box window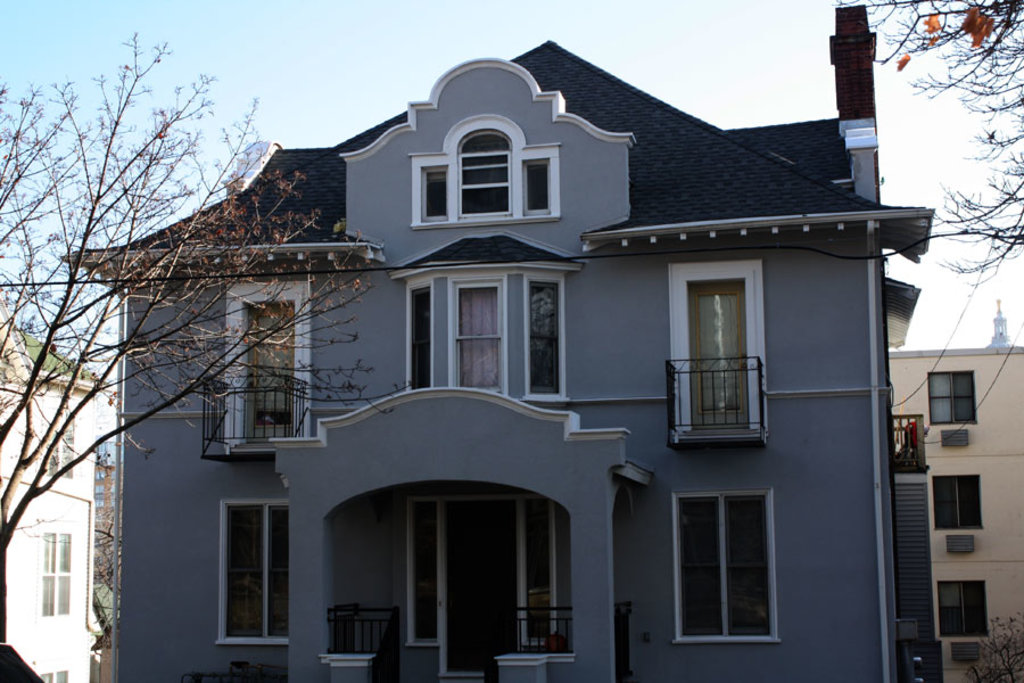
region(934, 475, 984, 530)
